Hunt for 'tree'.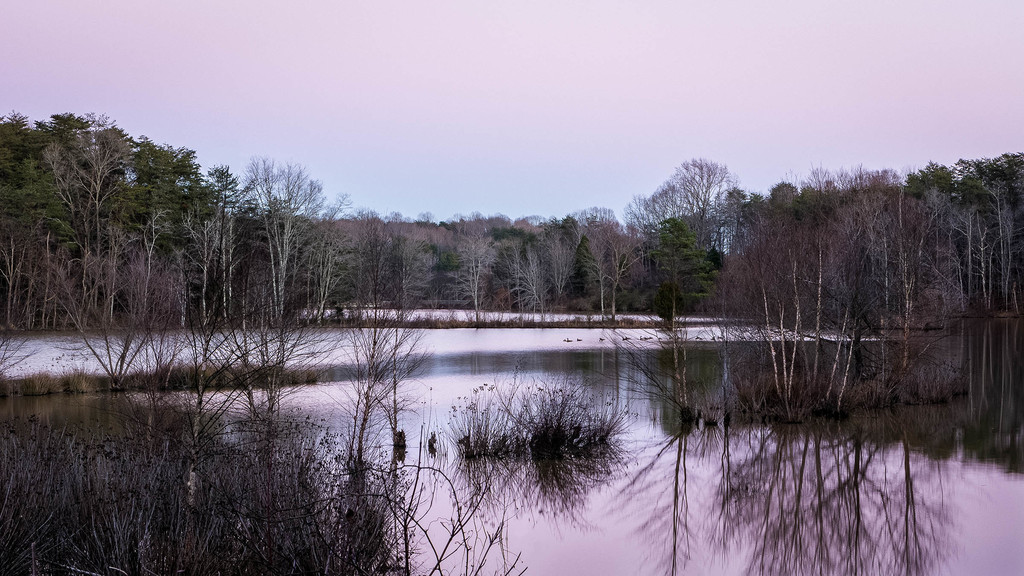
Hunted down at 34:95:137:275.
